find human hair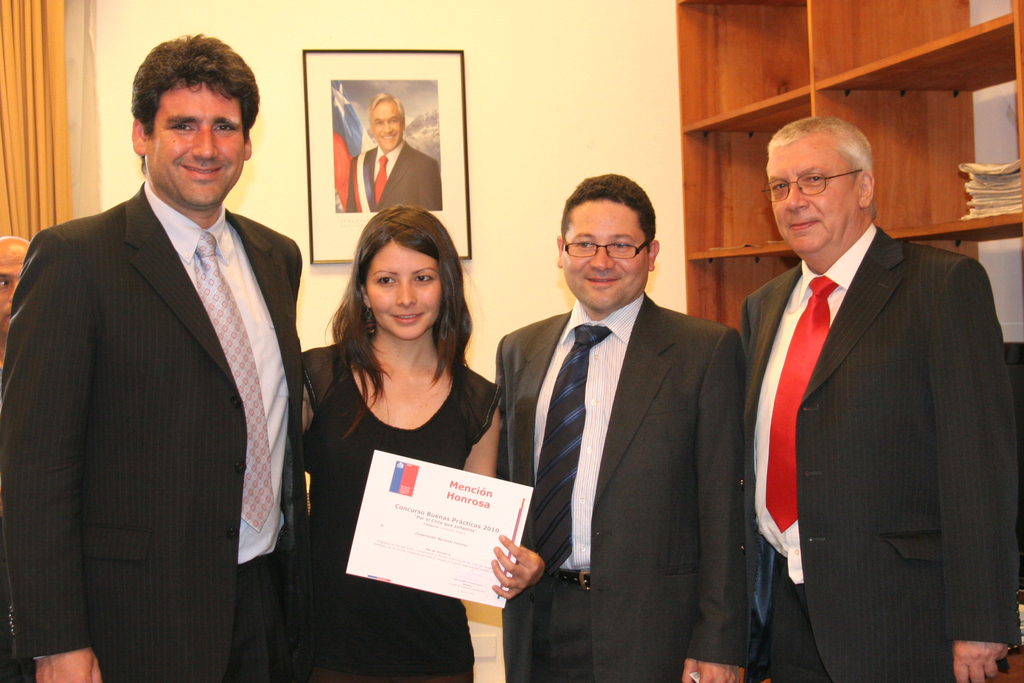
locate(559, 173, 657, 254)
